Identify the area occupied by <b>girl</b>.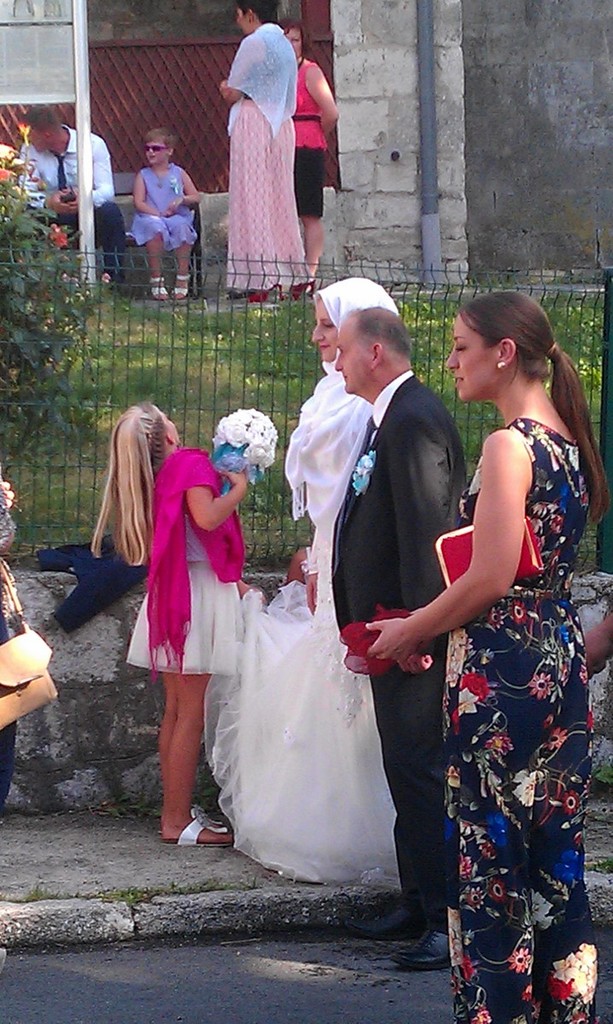
Area: 128, 125, 203, 302.
